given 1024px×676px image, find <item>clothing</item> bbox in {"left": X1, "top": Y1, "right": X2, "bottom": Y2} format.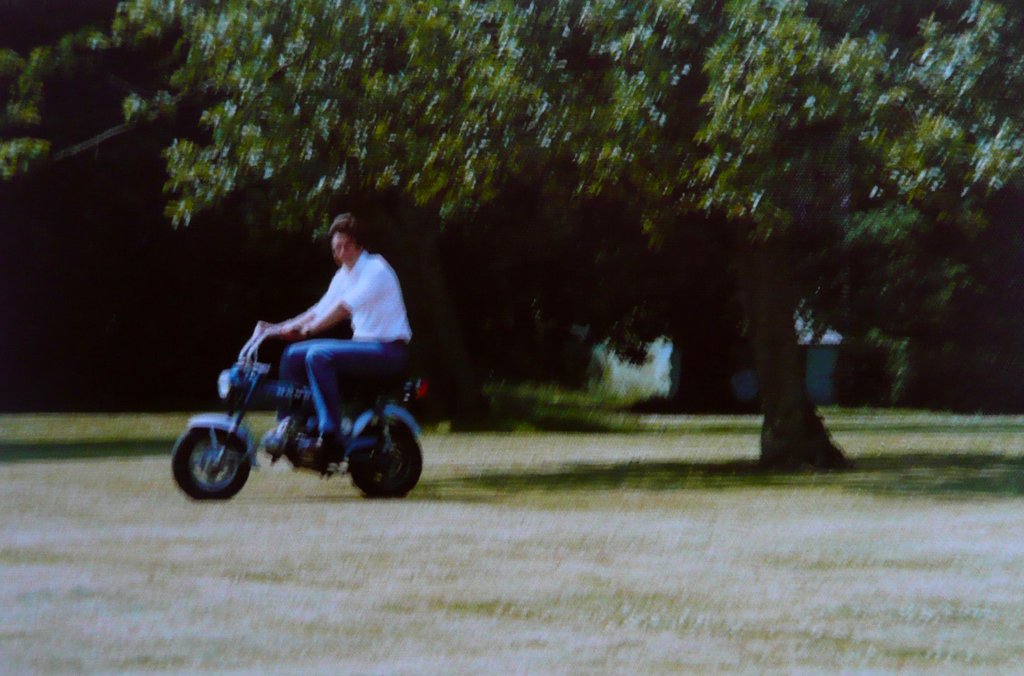
{"left": 269, "top": 250, "right": 412, "bottom": 439}.
